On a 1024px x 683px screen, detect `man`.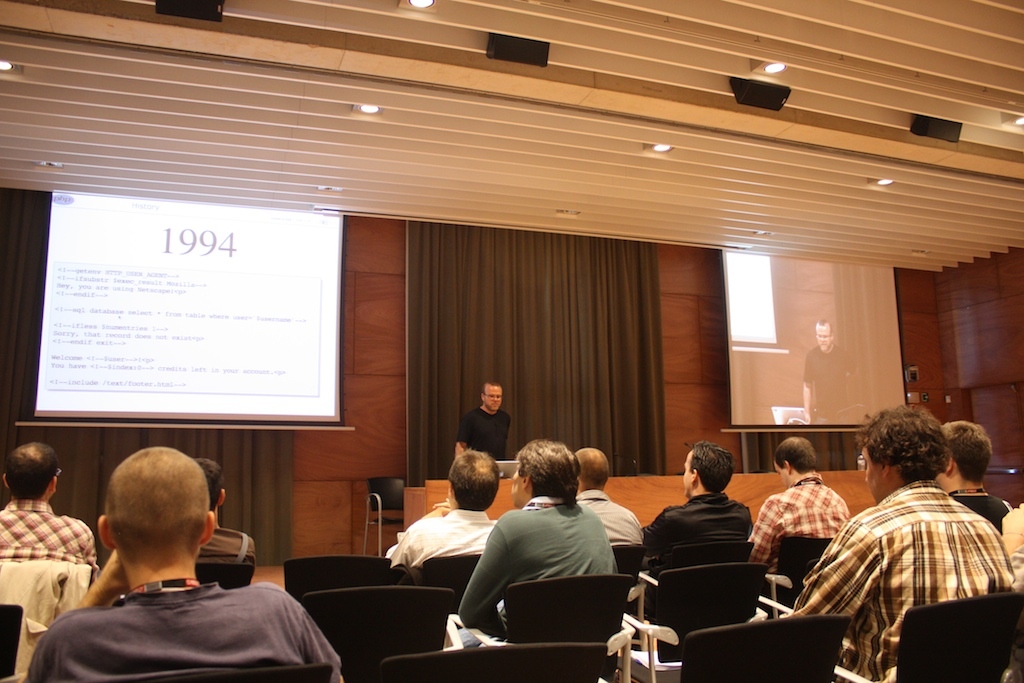
left=932, top=421, right=1012, bottom=536.
